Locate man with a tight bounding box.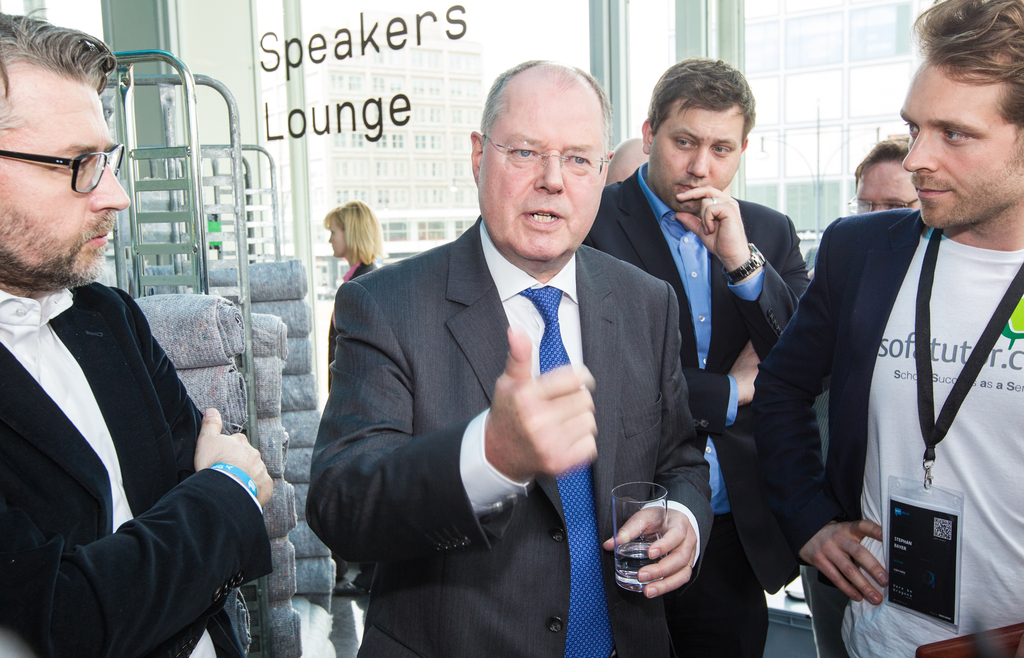
848 118 925 216.
